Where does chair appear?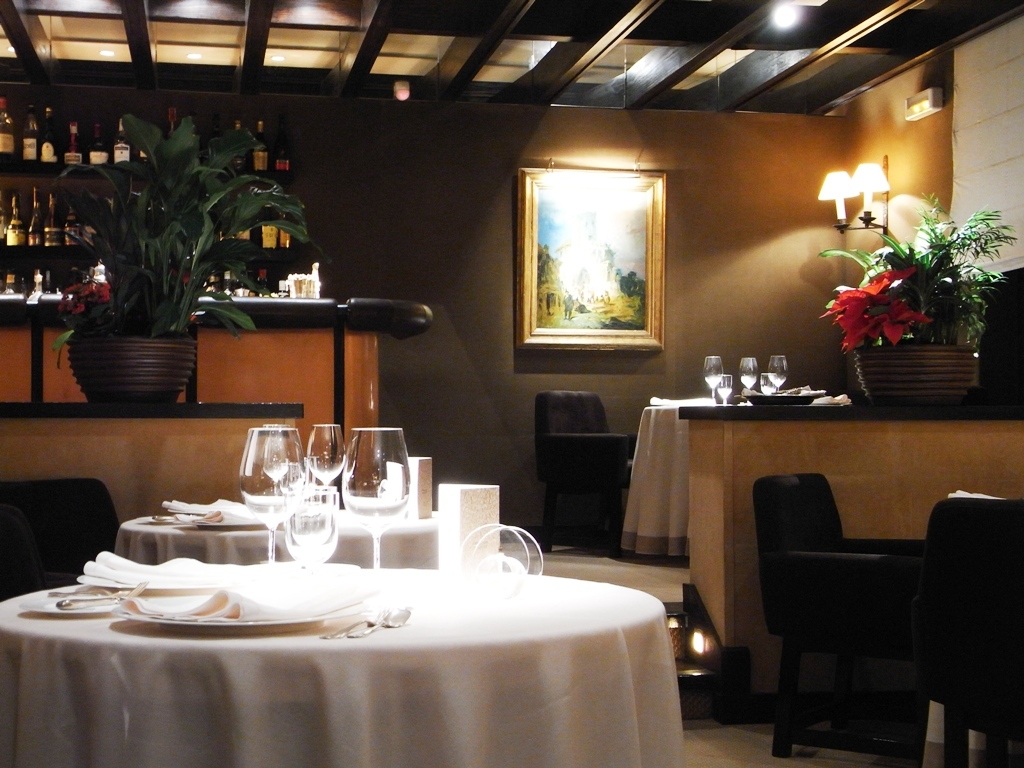
Appears at 532/389/641/557.
